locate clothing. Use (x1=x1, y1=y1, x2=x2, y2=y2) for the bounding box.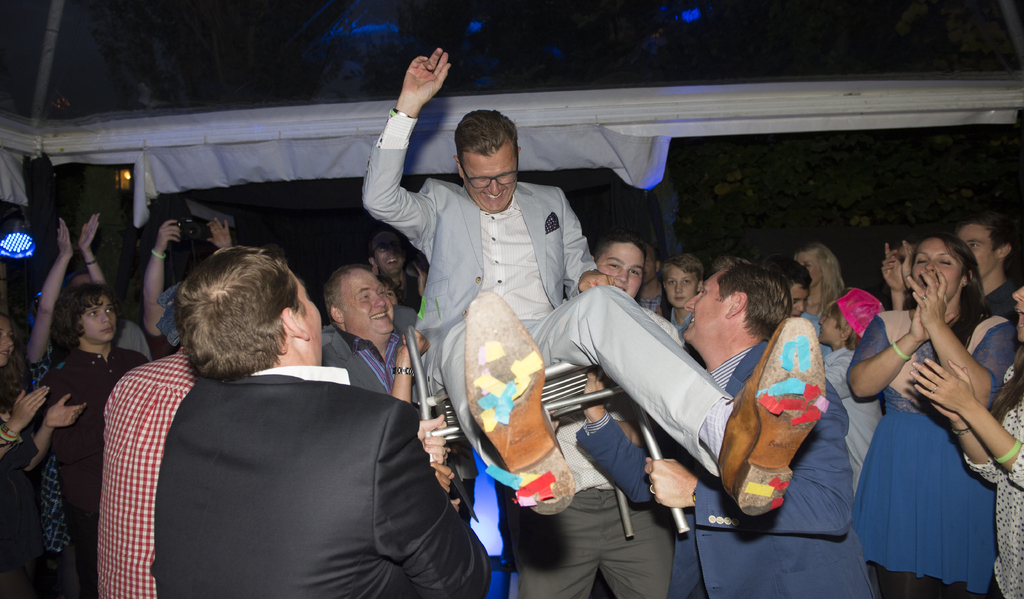
(x1=0, y1=392, x2=50, y2=598).
